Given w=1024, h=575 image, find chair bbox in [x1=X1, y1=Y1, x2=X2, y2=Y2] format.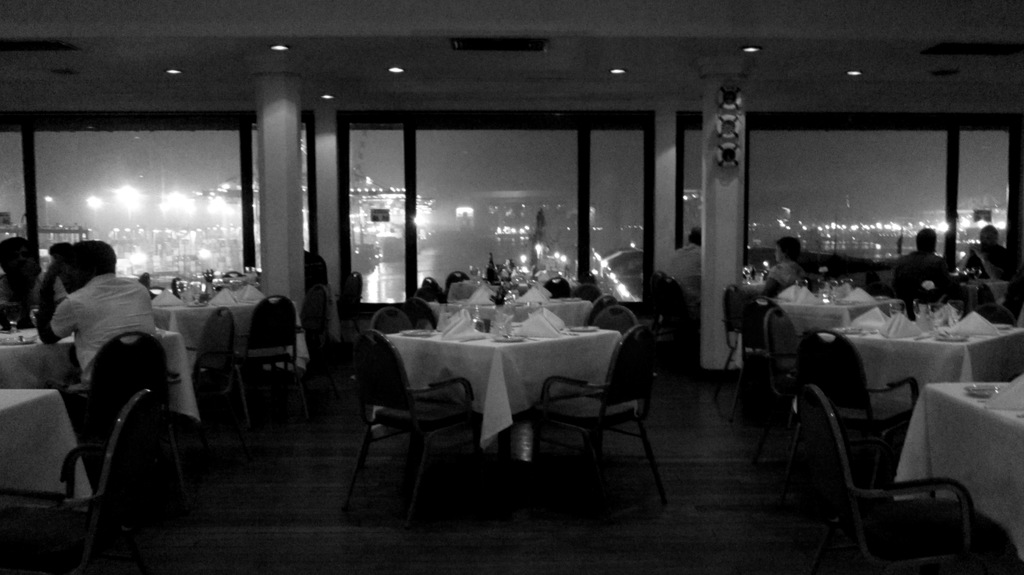
[x1=762, y1=307, x2=796, y2=449].
